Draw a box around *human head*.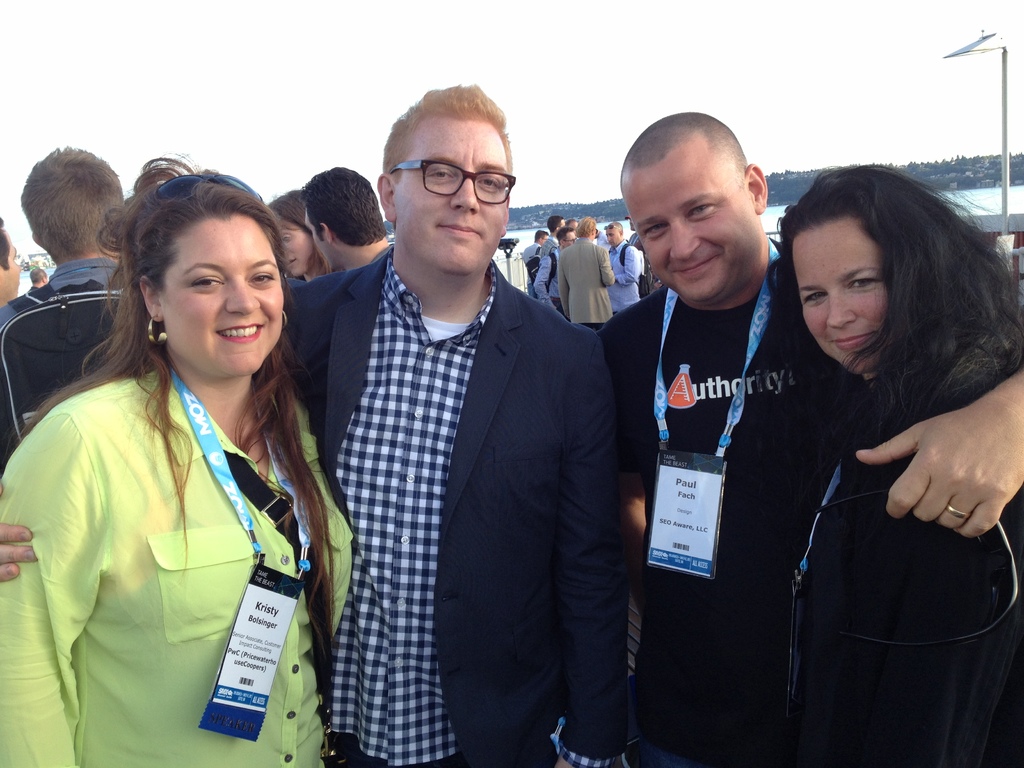
rect(29, 268, 50, 284).
